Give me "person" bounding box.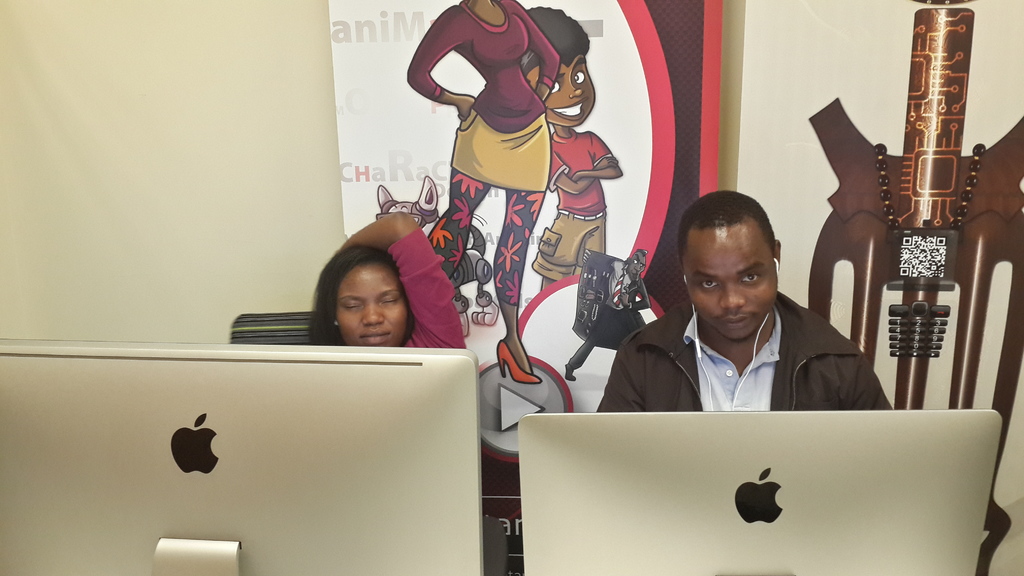
Rect(595, 186, 893, 413).
